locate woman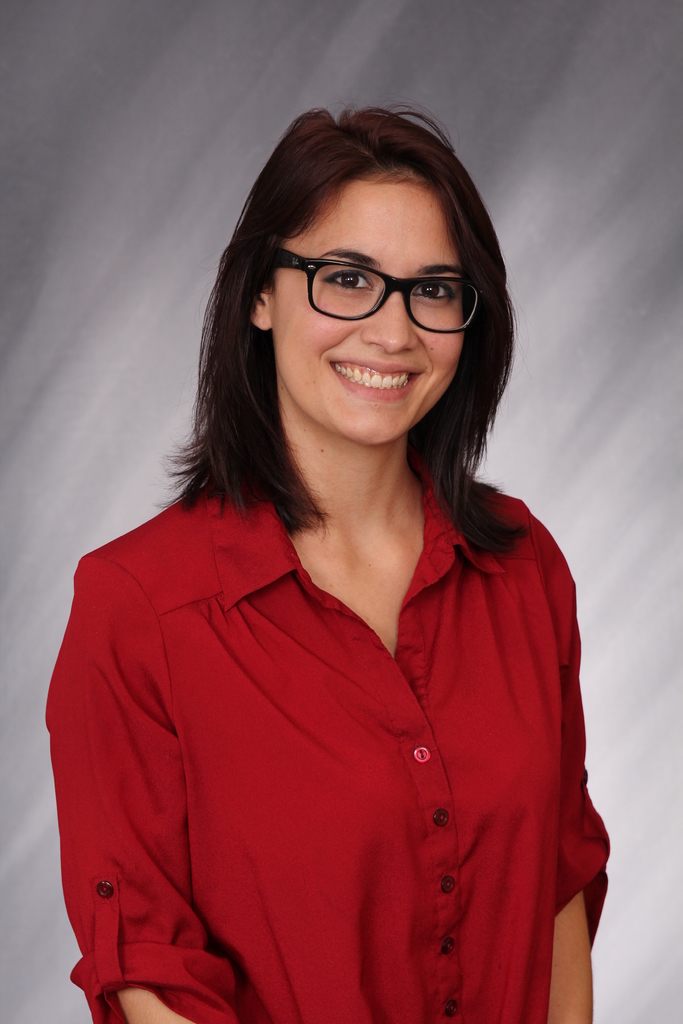
locate(44, 109, 623, 1023)
